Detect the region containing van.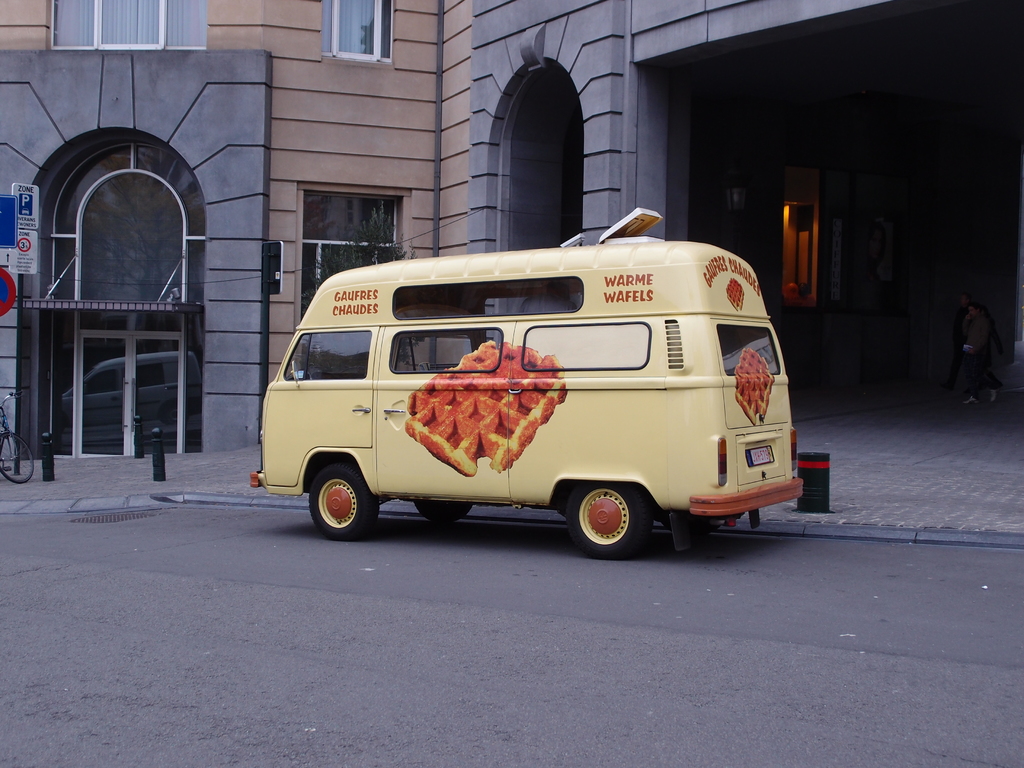
(x1=250, y1=205, x2=807, y2=557).
